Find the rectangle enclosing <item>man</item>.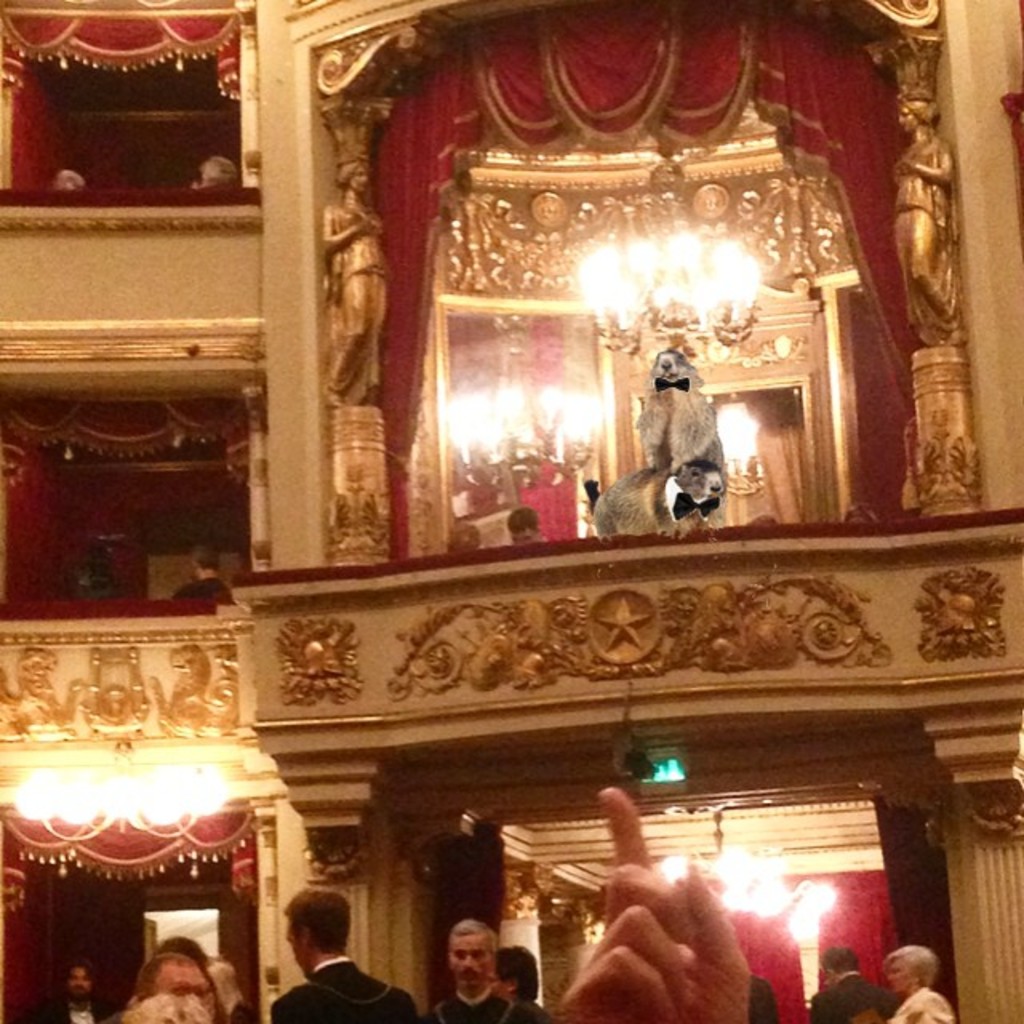
box(269, 885, 418, 1022).
